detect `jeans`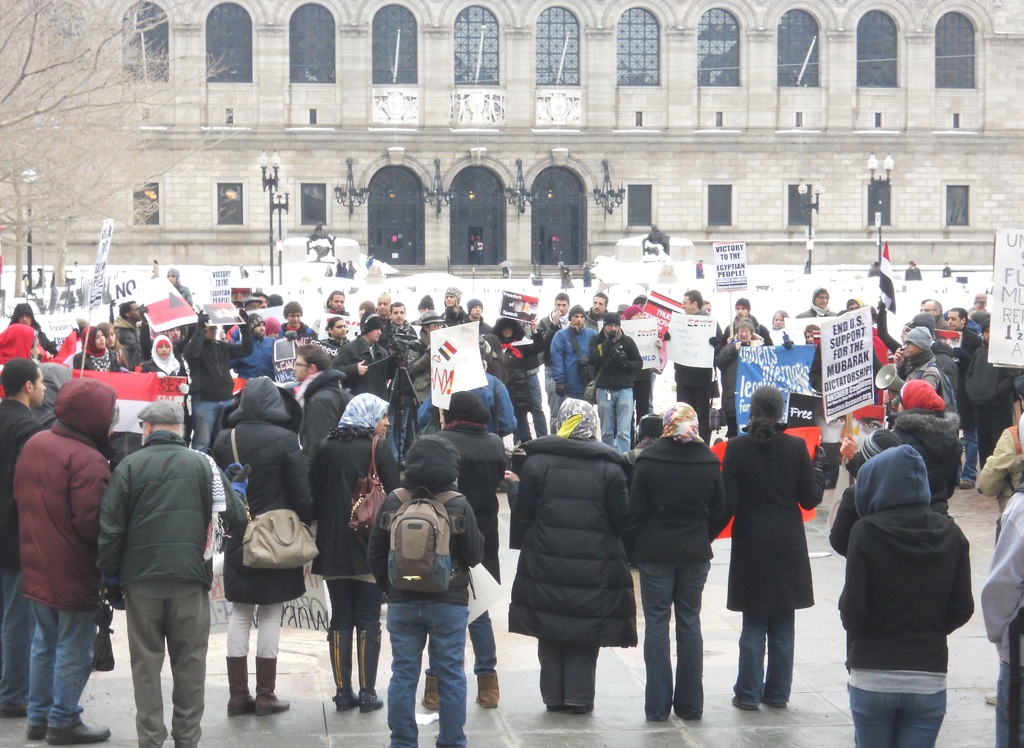
locate(26, 603, 103, 720)
